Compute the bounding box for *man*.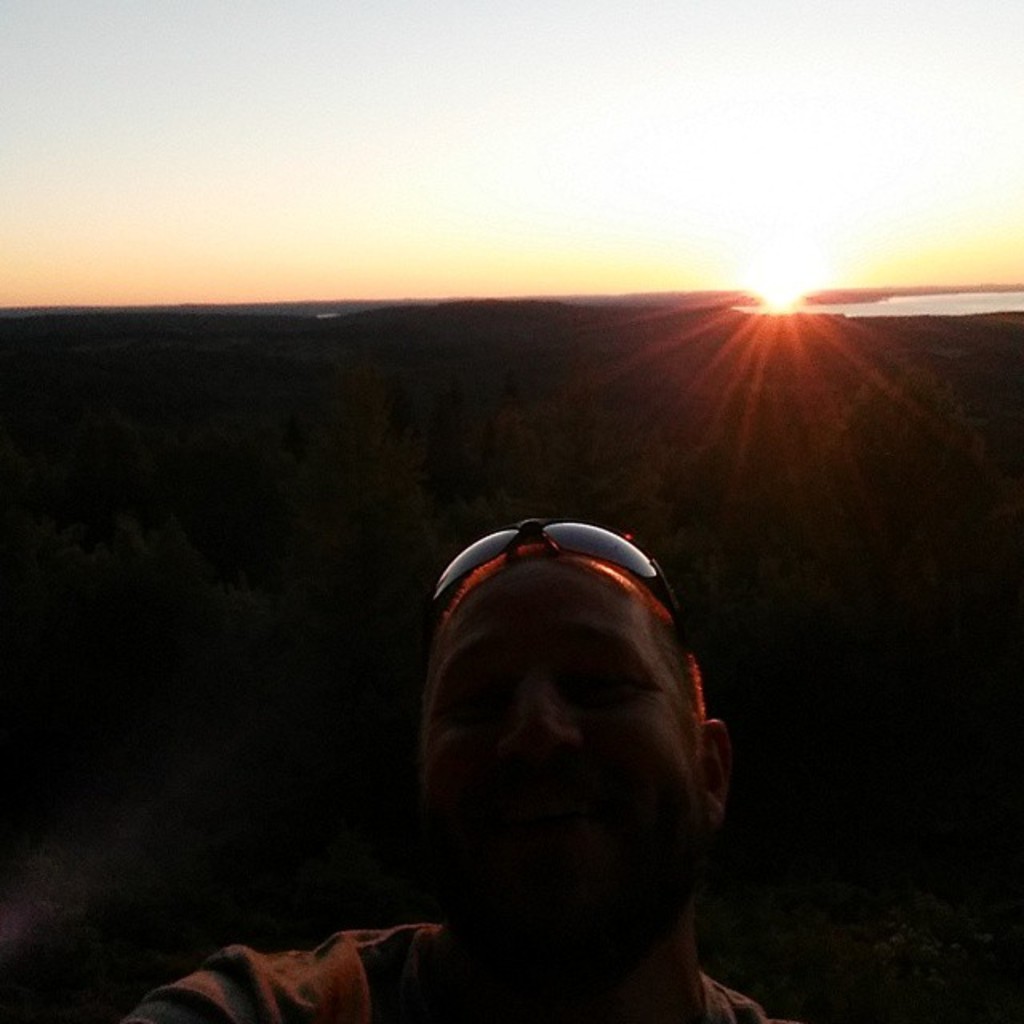
(114,528,776,1022).
